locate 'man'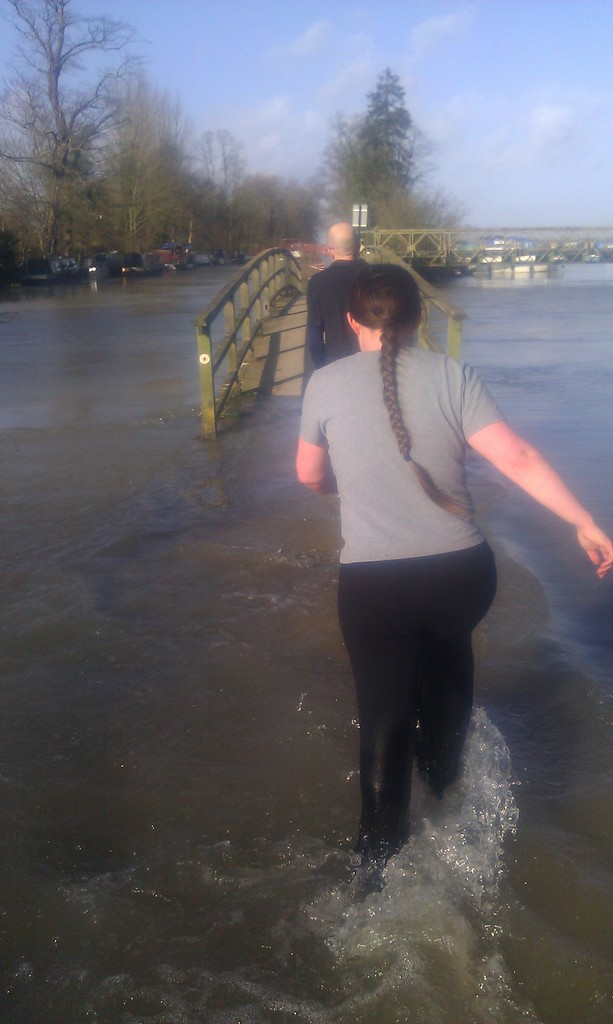
(296, 217, 385, 394)
